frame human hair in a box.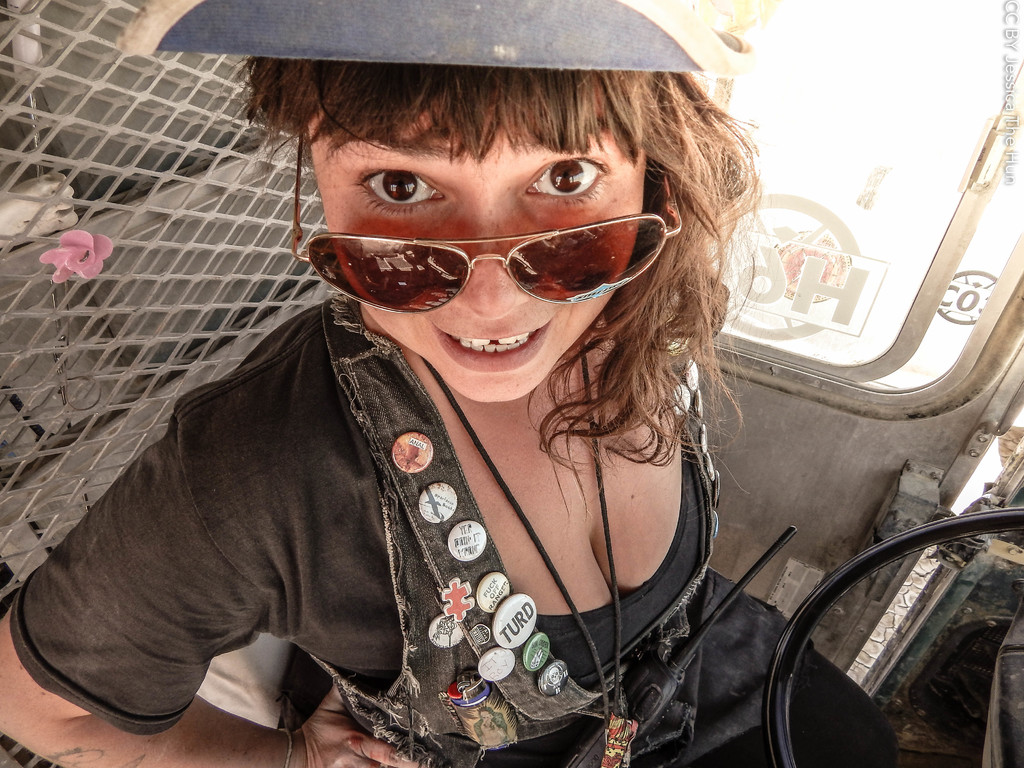
223/52/771/524.
